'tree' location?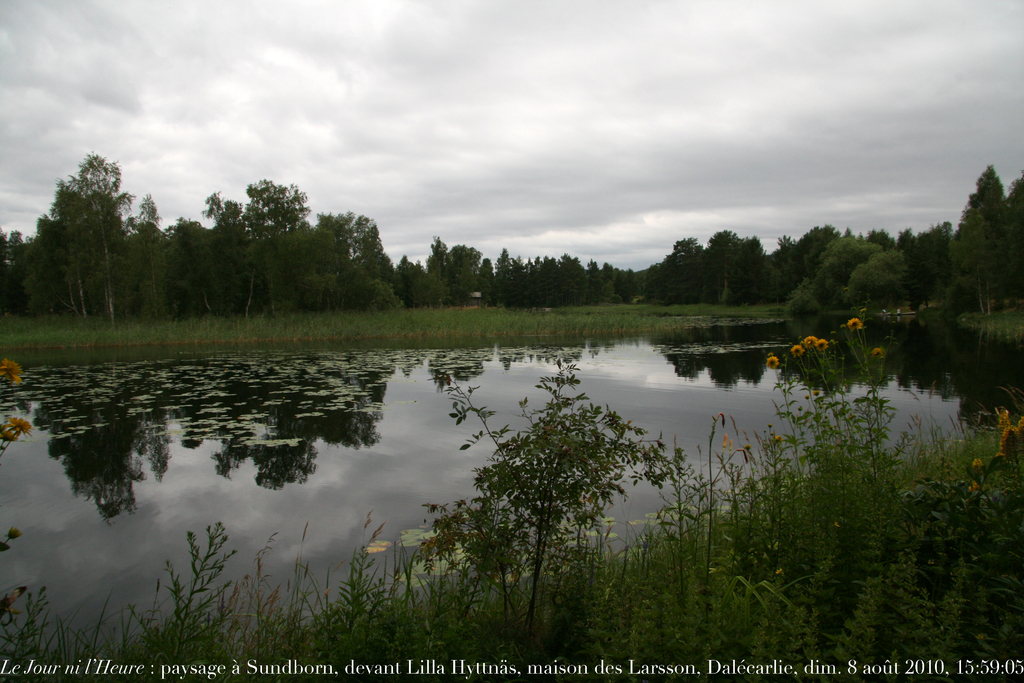
739:235:767:302
